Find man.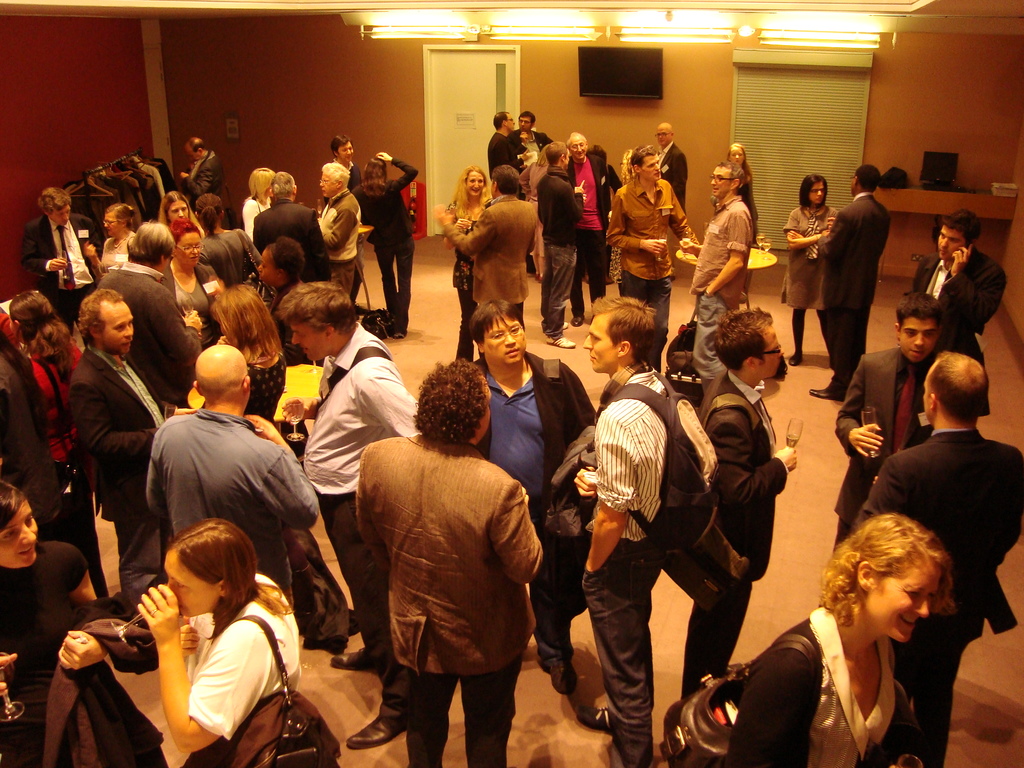
detection(909, 200, 1001, 367).
